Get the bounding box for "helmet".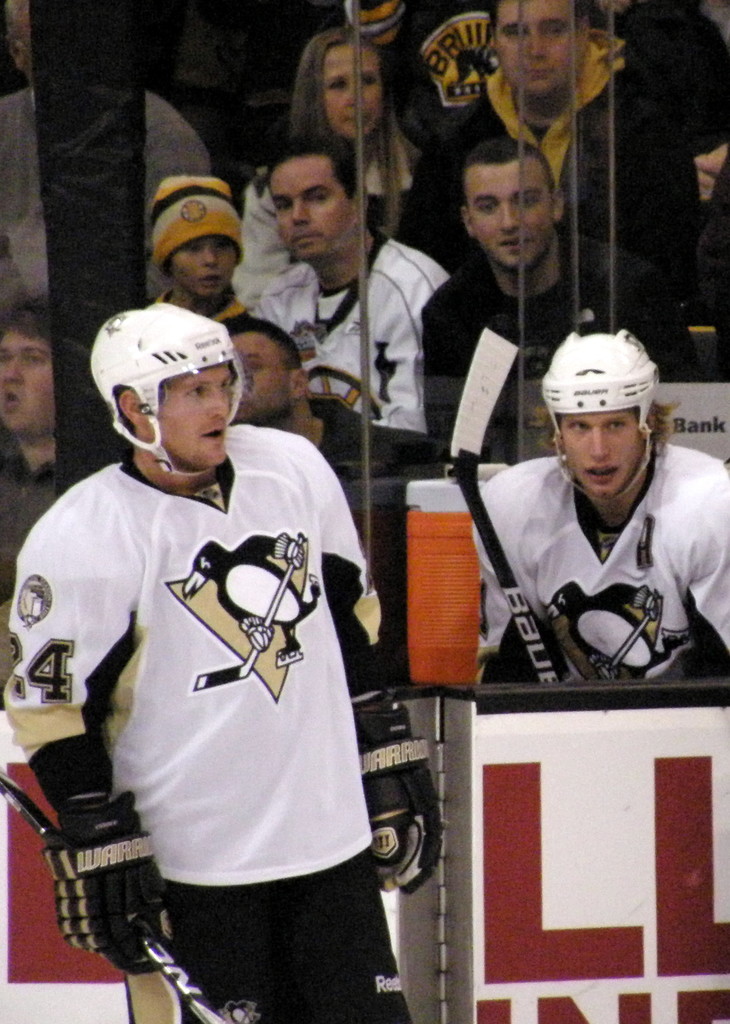
(left=88, top=300, right=247, bottom=480).
